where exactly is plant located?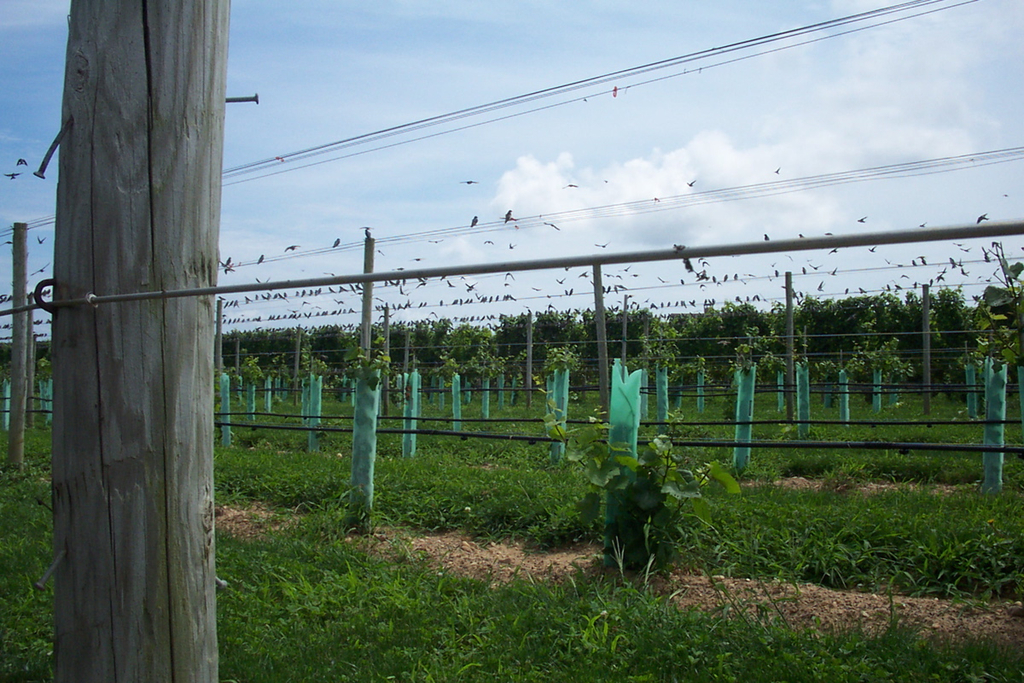
Its bounding box is <region>291, 340, 332, 394</region>.
